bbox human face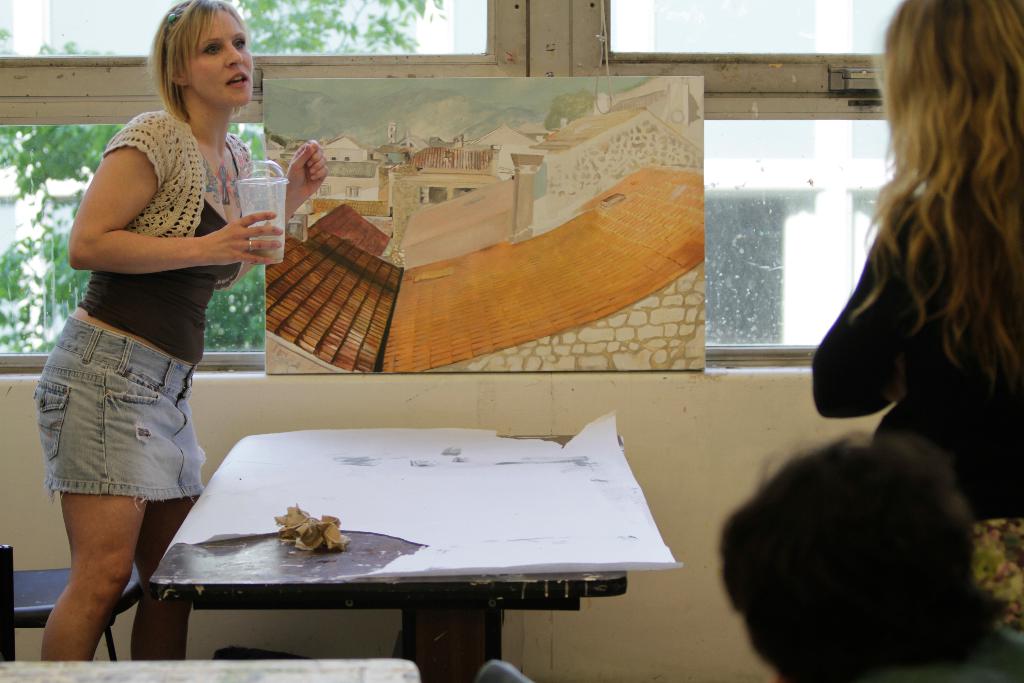
l=179, t=4, r=252, b=106
